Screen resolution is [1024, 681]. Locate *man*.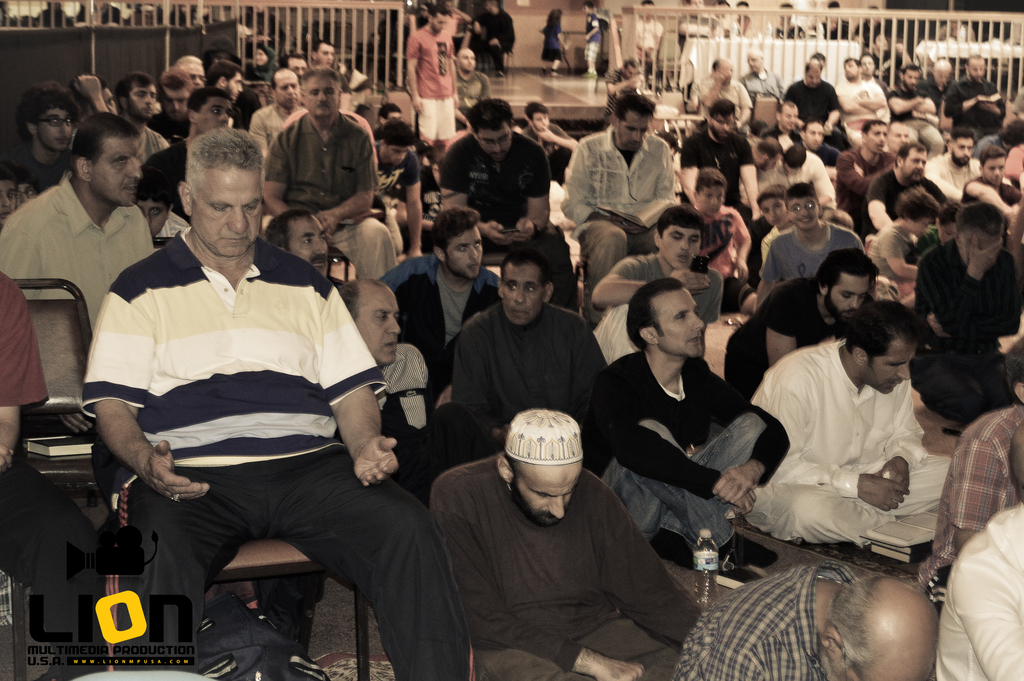
(687,56,749,135).
